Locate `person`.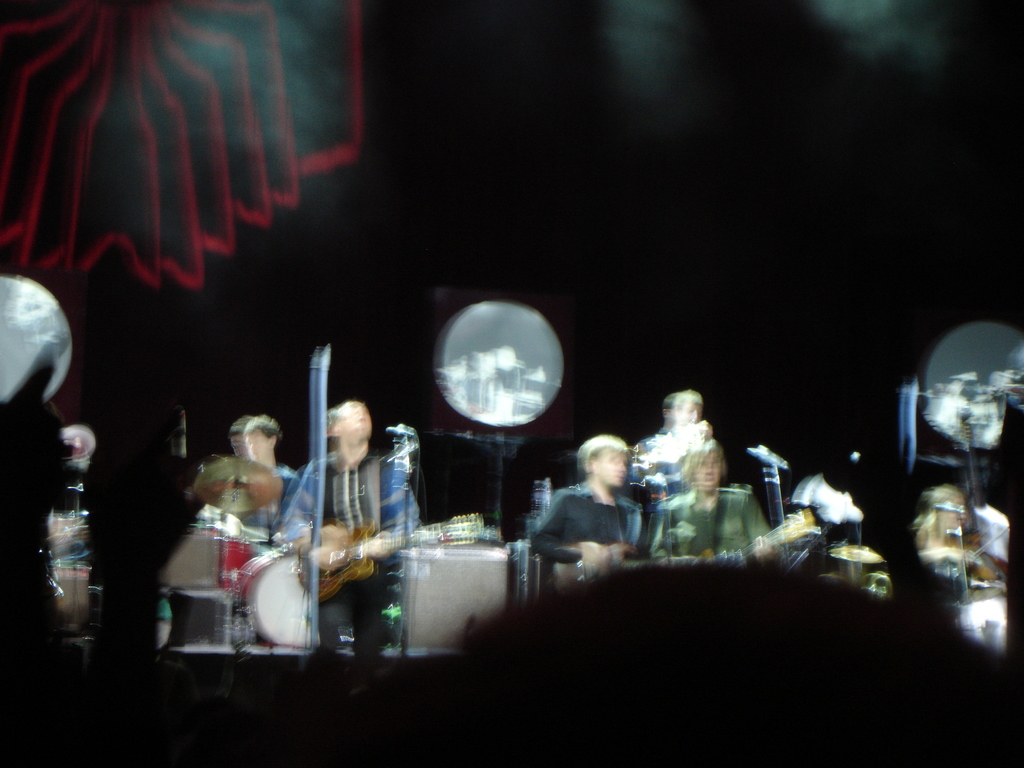
Bounding box: <bbox>528, 433, 646, 570</bbox>.
